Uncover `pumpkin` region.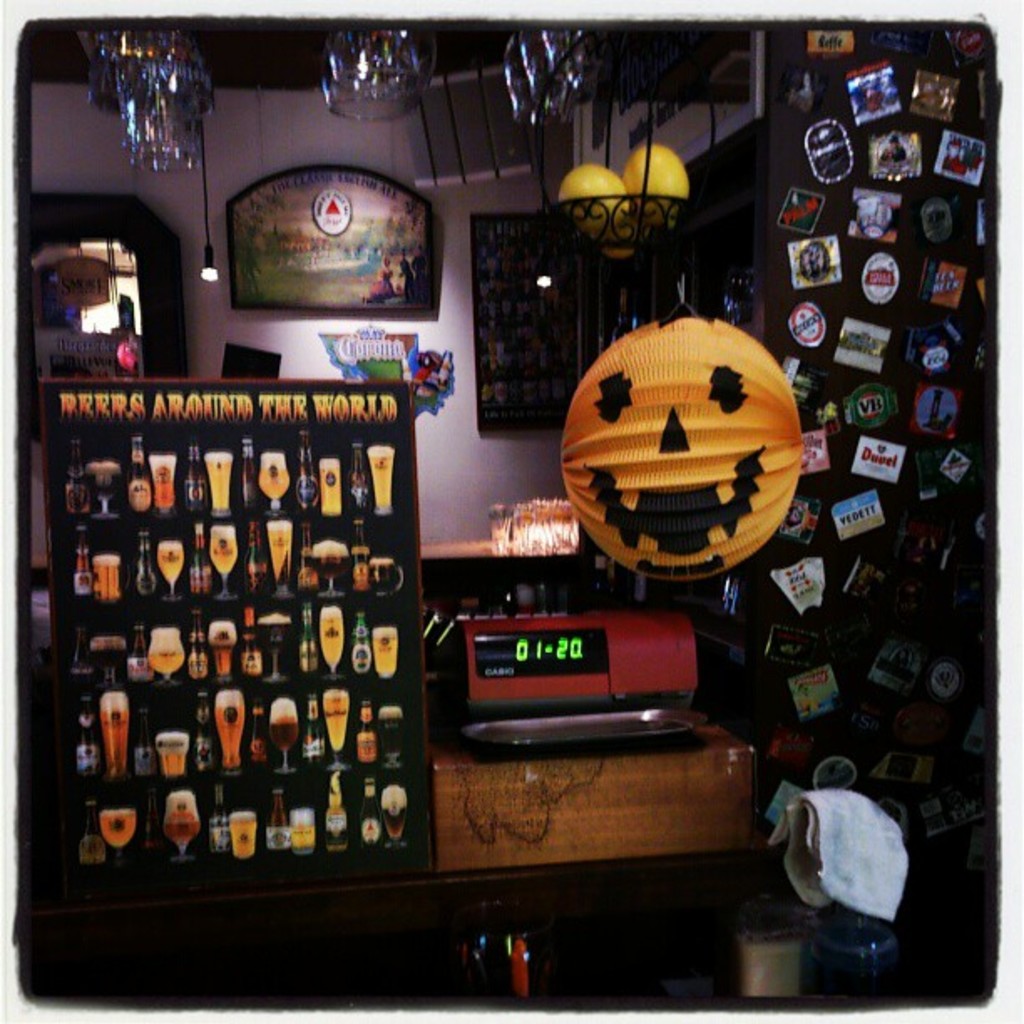
Uncovered: left=542, top=288, right=813, bottom=594.
